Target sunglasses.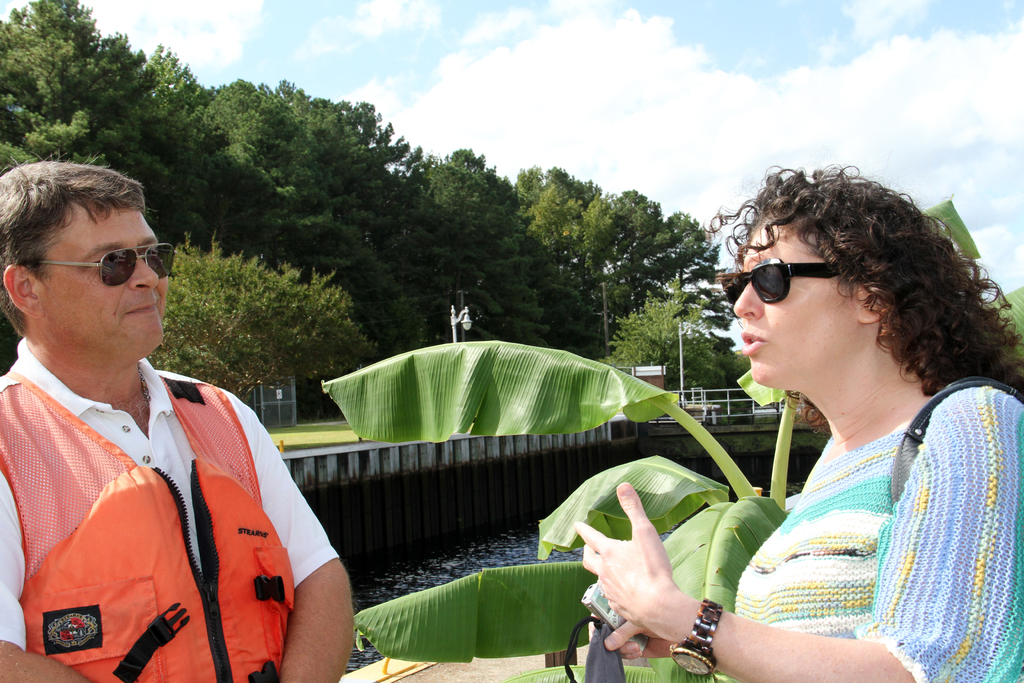
Target region: {"x1": 725, "y1": 259, "x2": 842, "y2": 304}.
